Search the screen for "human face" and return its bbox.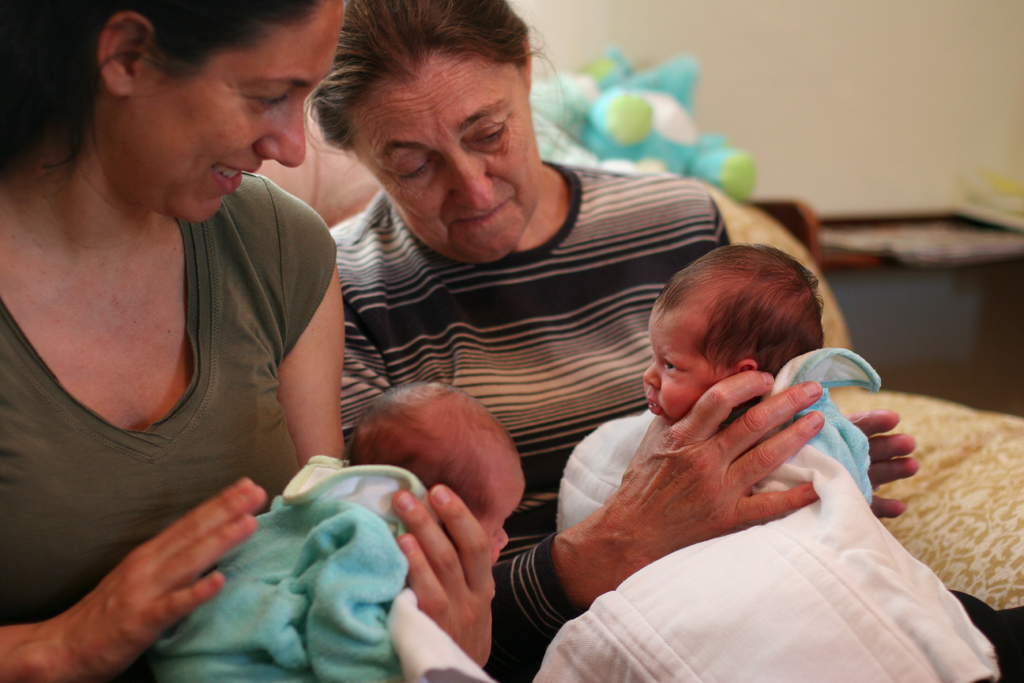
Found: (x1=337, y1=53, x2=549, y2=264).
